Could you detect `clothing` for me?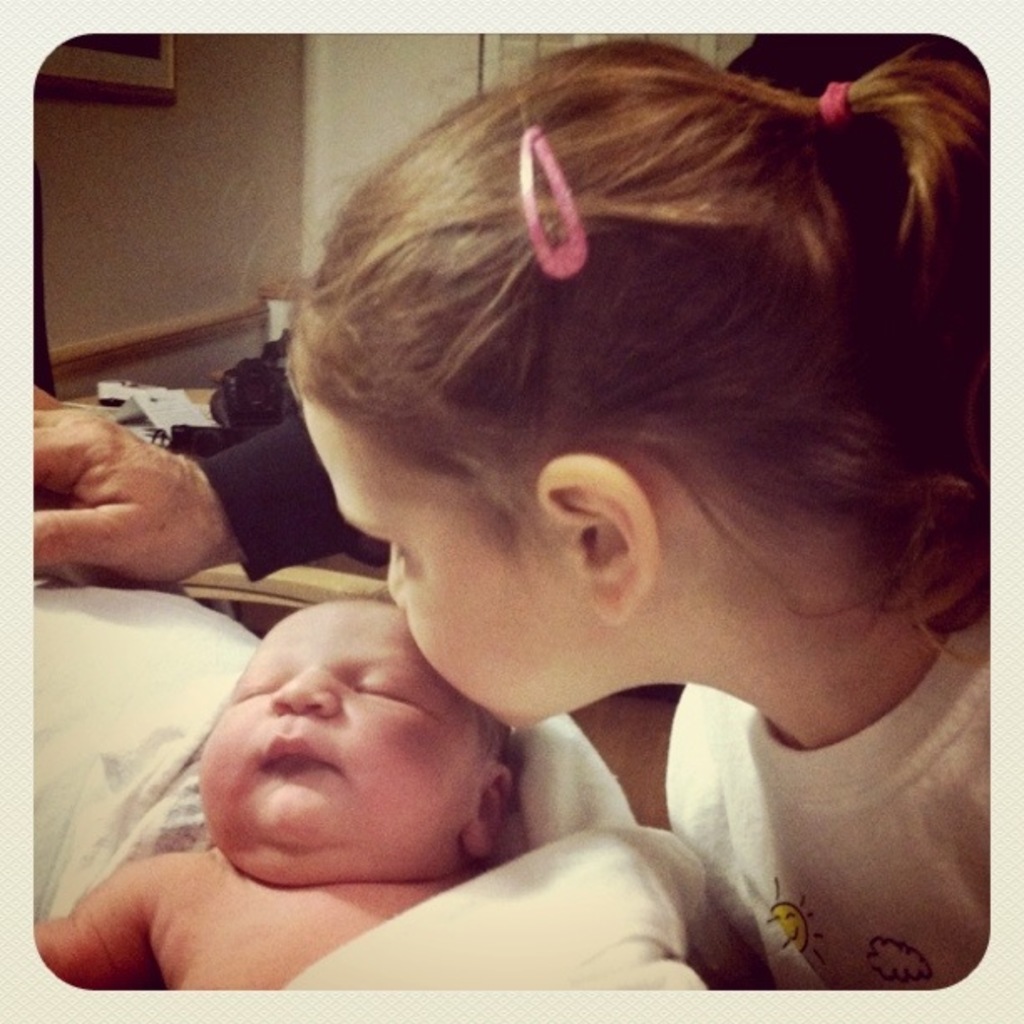
Detection result: <box>186,38,986,581</box>.
